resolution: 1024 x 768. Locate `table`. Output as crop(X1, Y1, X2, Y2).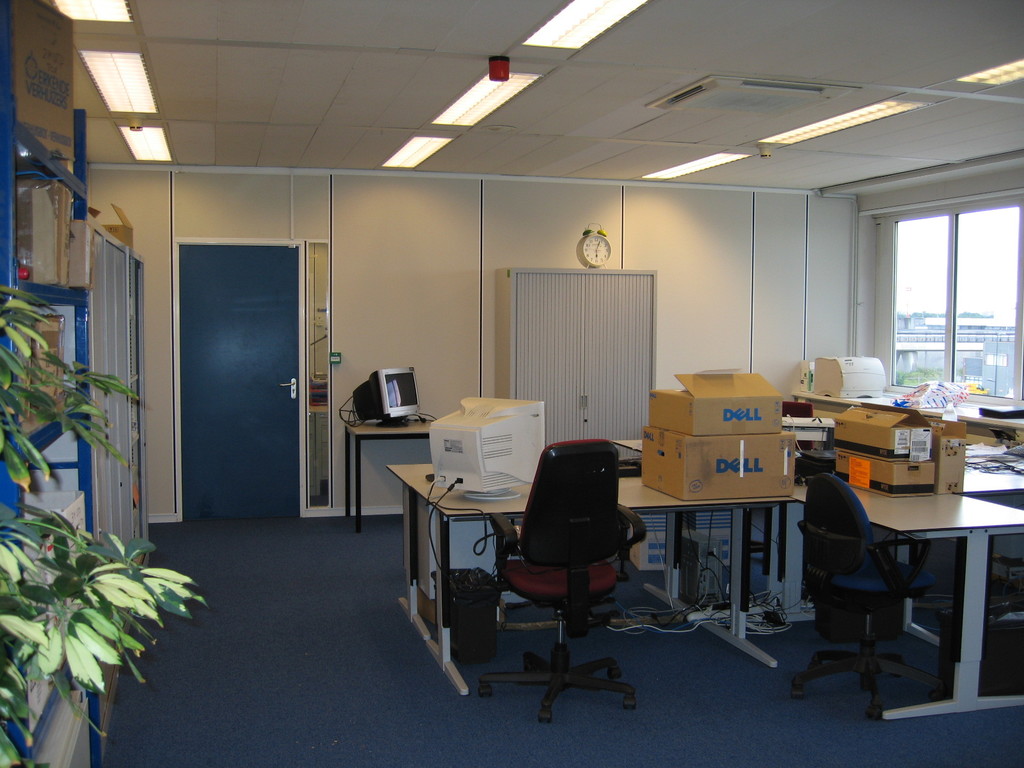
crop(344, 413, 446, 524).
